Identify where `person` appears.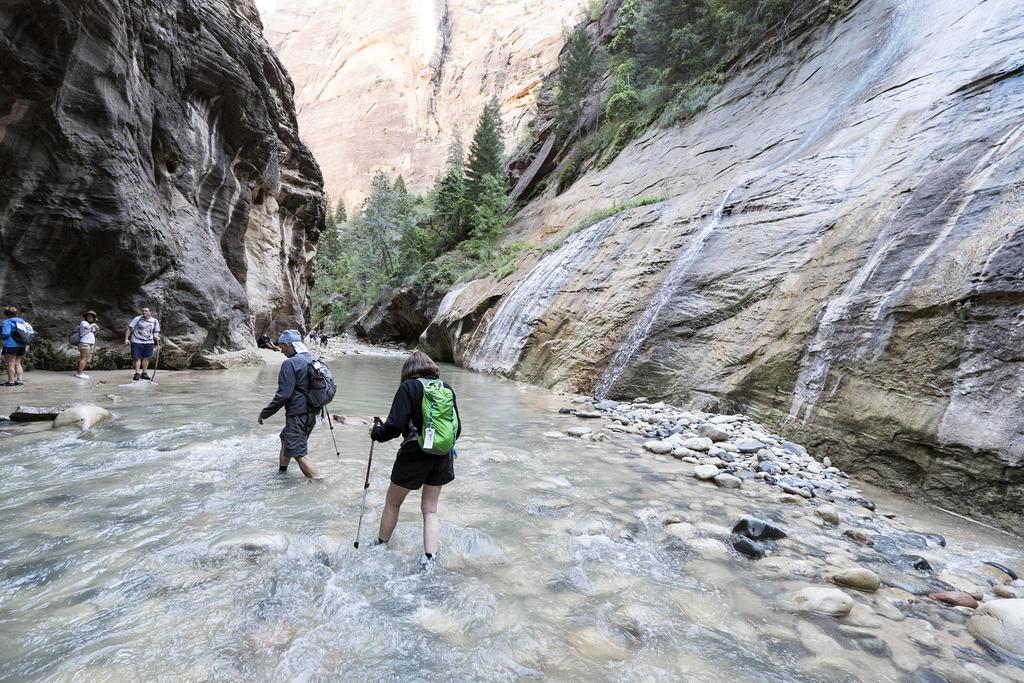
Appears at {"x1": 363, "y1": 350, "x2": 456, "y2": 569}.
